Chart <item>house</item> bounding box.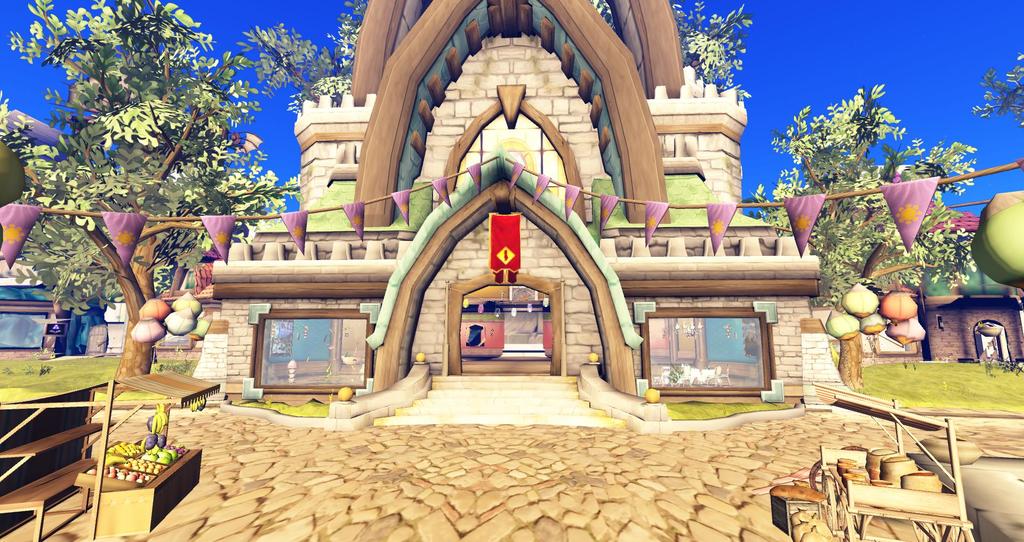
Charted: {"left": 191, "top": 0, "right": 846, "bottom": 436}.
